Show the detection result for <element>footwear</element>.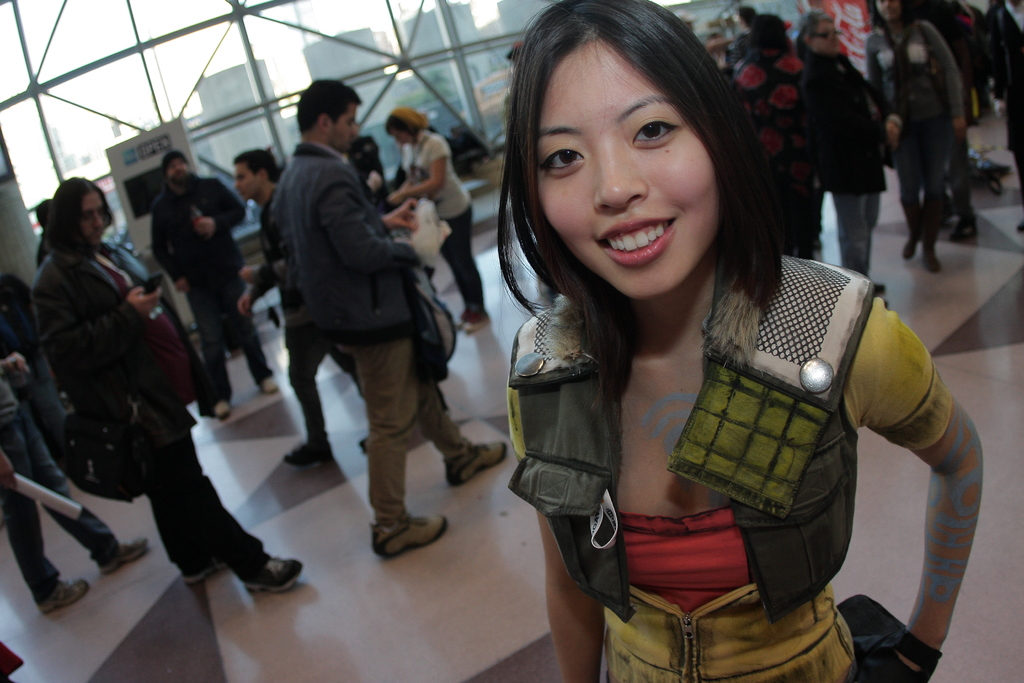
Rect(893, 199, 919, 252).
